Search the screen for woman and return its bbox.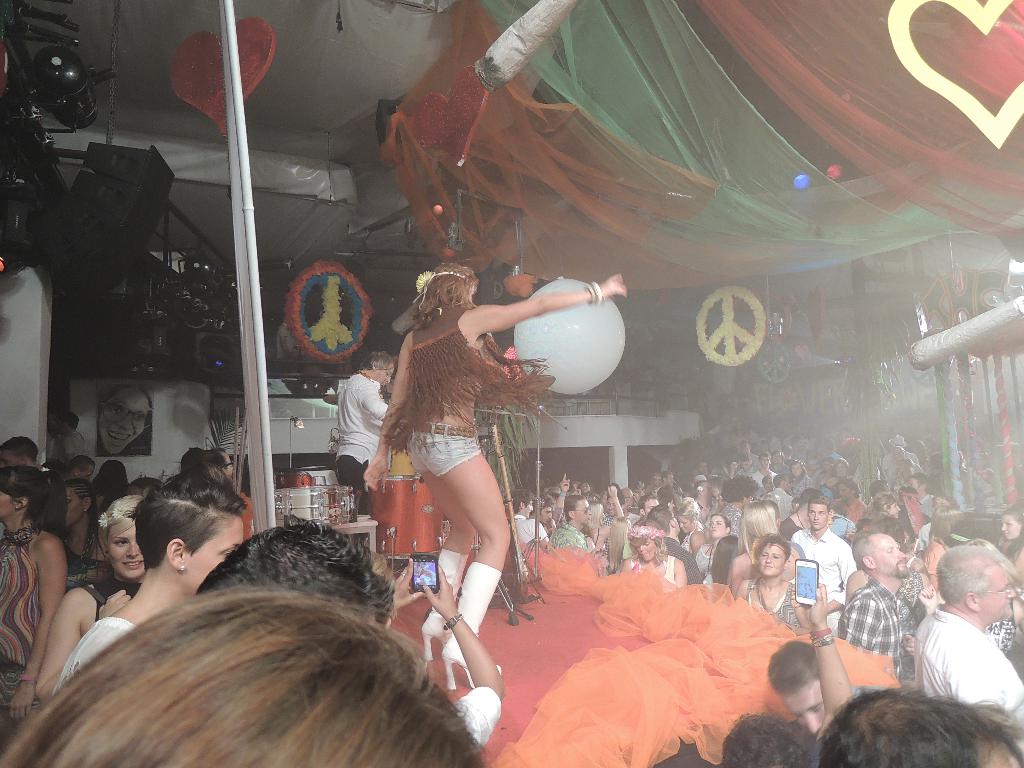
Found: box(721, 500, 803, 603).
